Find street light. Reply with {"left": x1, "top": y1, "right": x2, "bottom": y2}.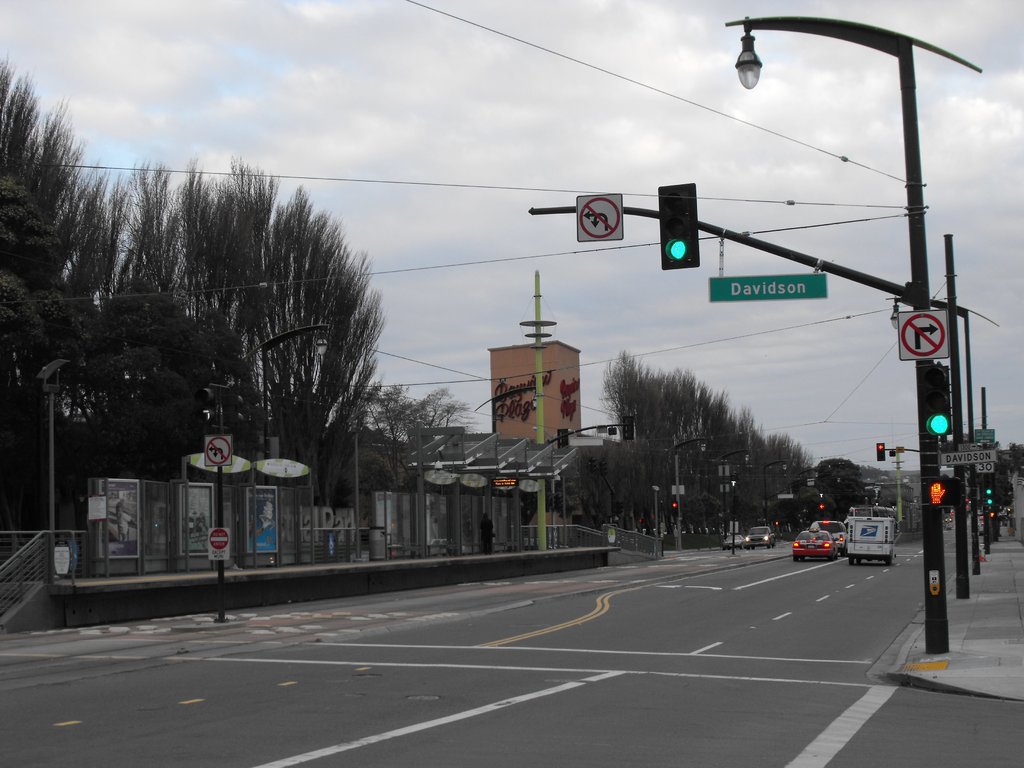
{"left": 527, "top": 424, "right": 574, "bottom": 547}.
